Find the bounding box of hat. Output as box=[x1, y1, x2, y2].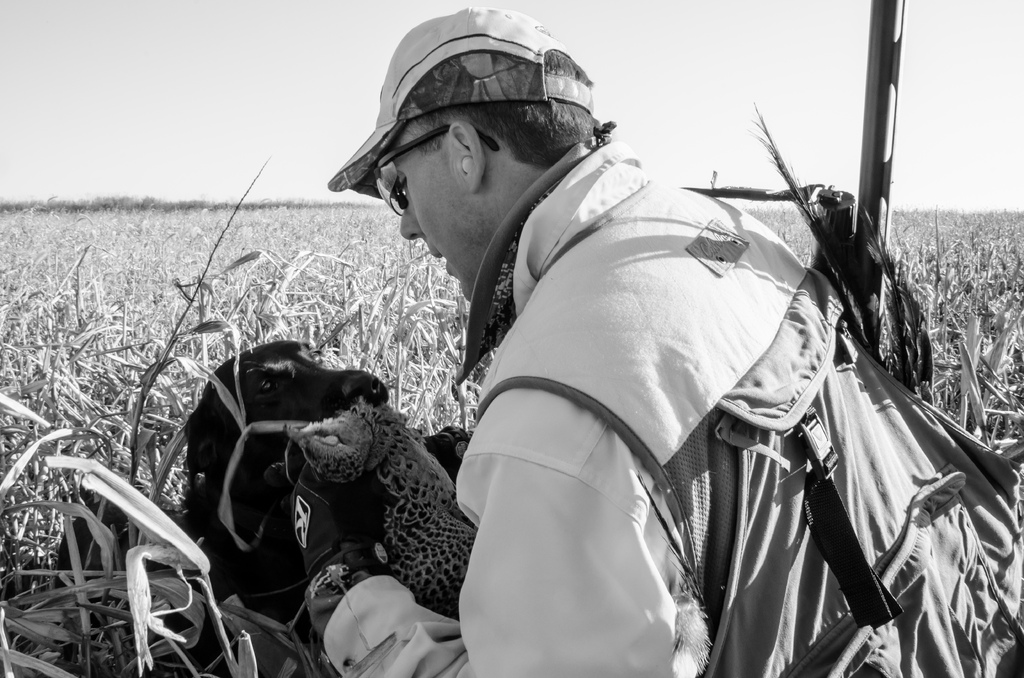
box=[327, 5, 594, 195].
